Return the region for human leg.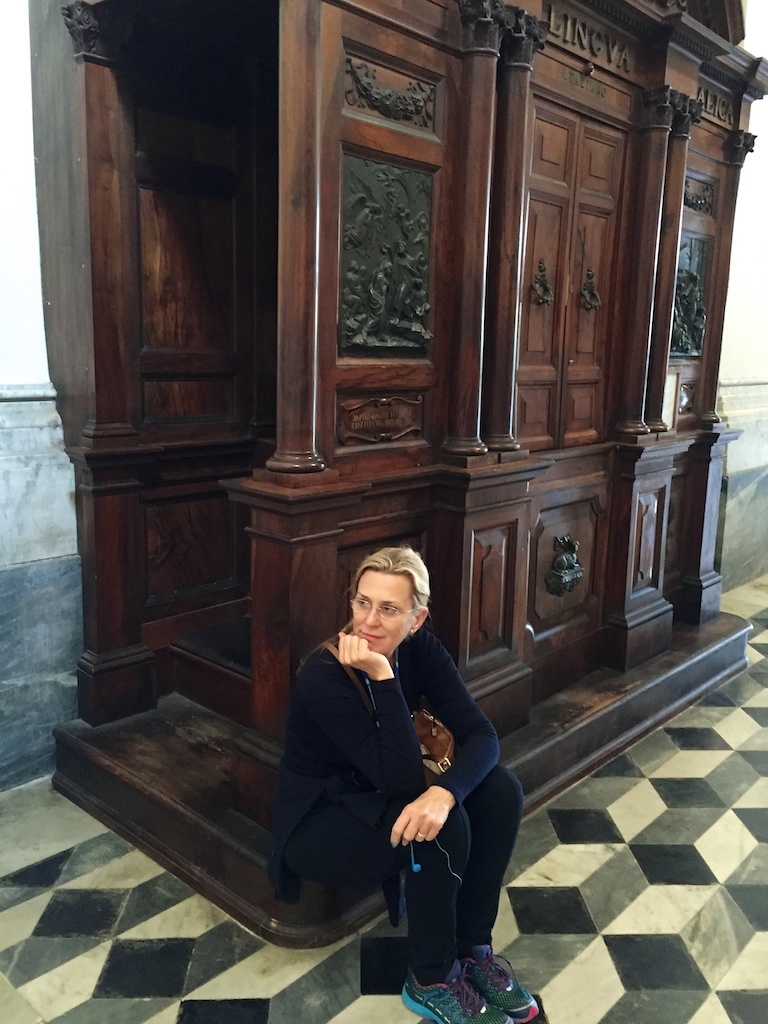
l=467, t=757, r=538, b=1023.
